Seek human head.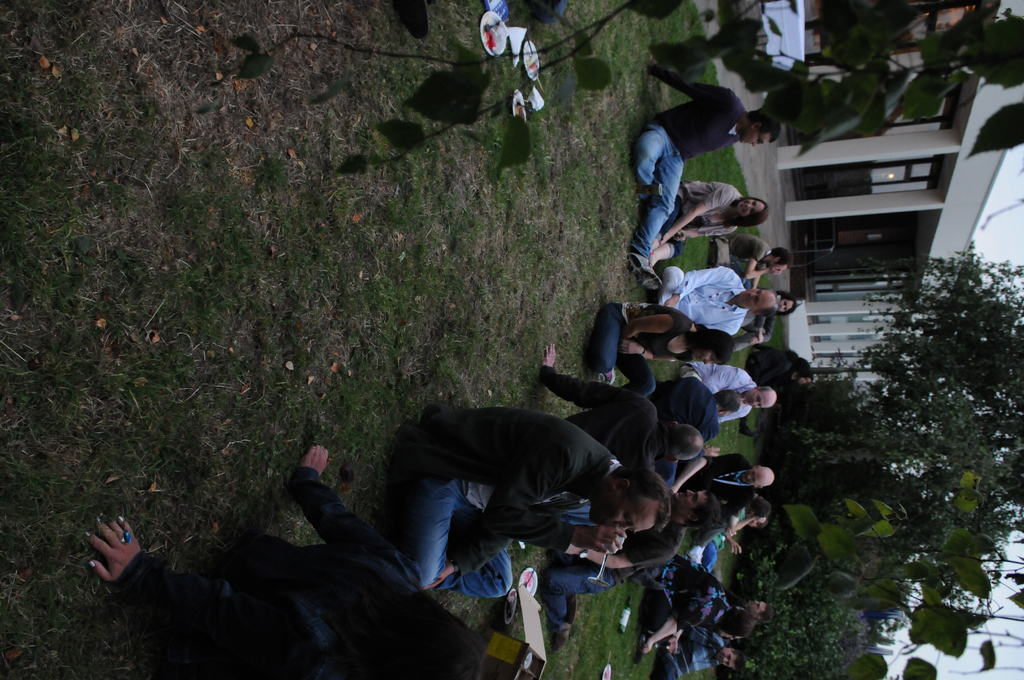
bbox=(696, 333, 732, 367).
